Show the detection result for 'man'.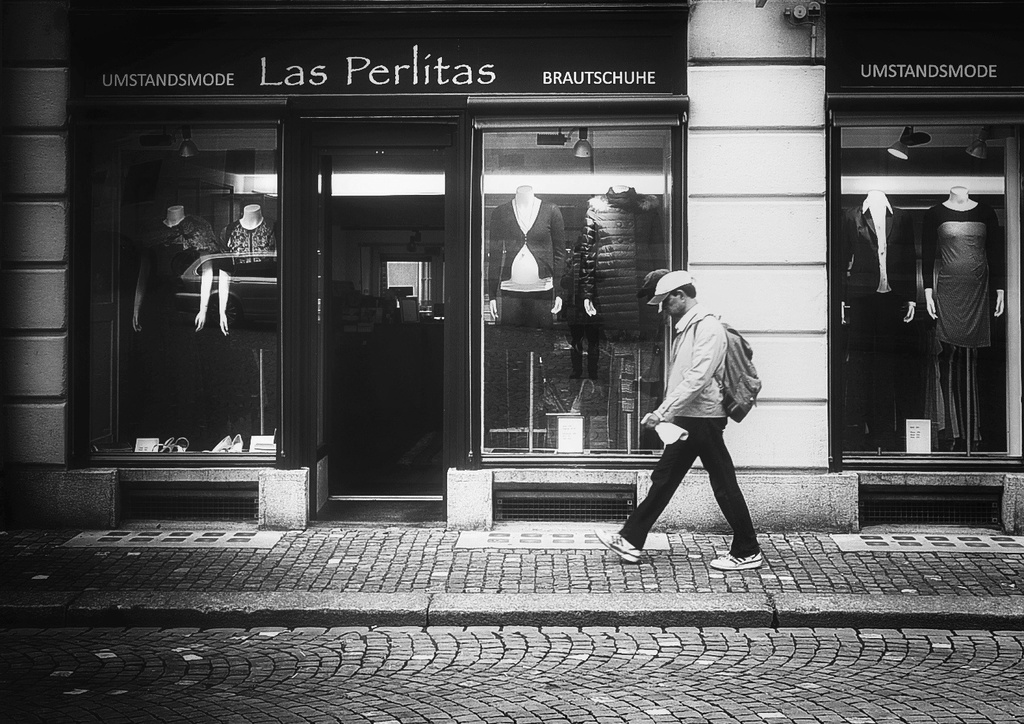
crop(834, 188, 919, 450).
